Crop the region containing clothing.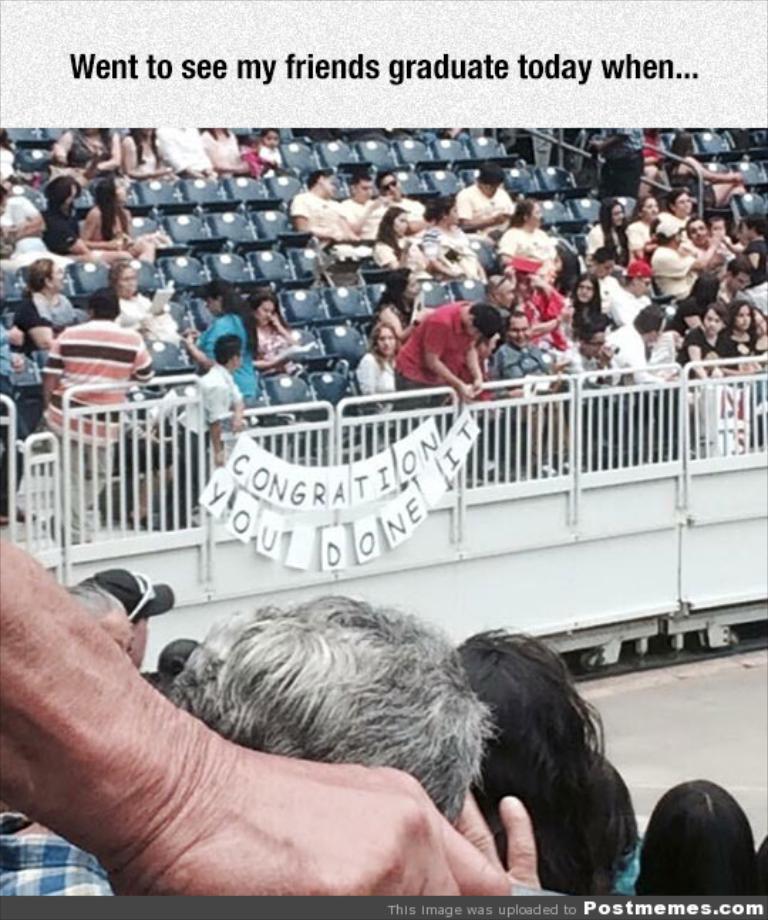
Crop region: Rect(7, 290, 74, 343).
